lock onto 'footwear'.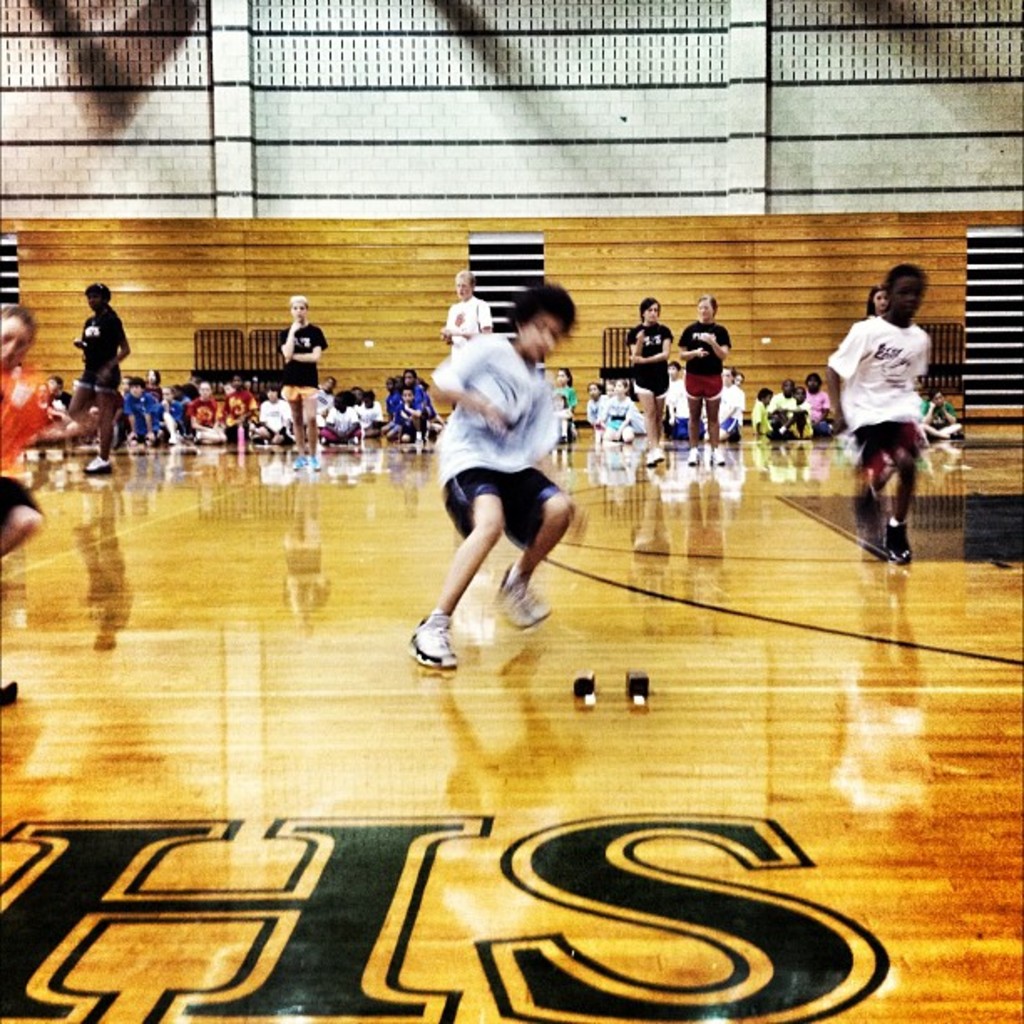
Locked: [82, 455, 115, 479].
